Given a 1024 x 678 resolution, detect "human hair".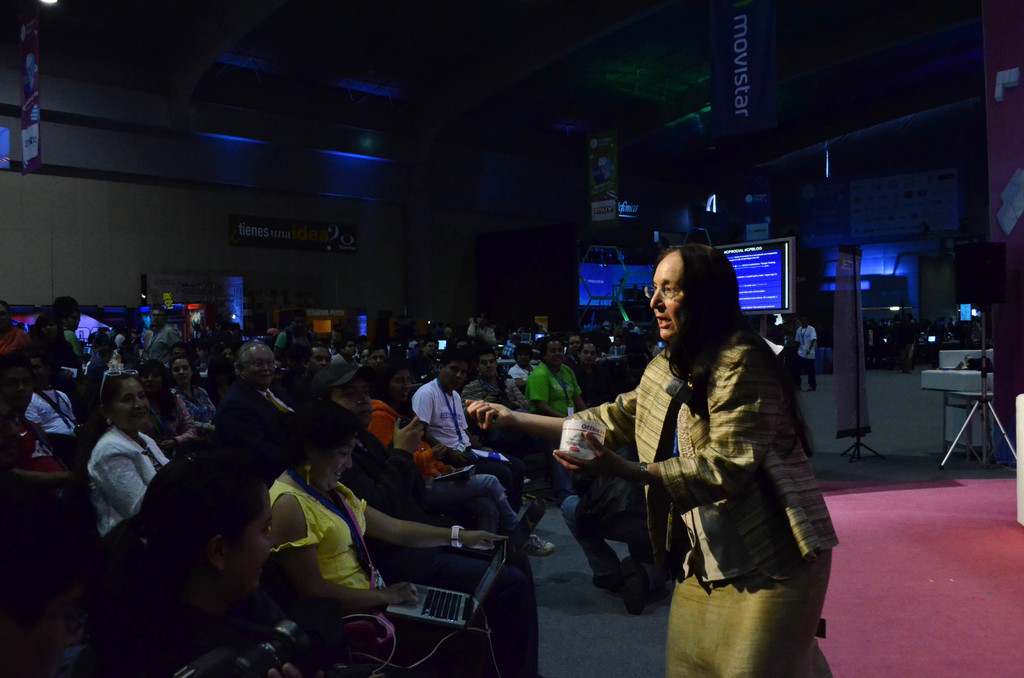
{"x1": 71, "y1": 366, "x2": 138, "y2": 452}.
